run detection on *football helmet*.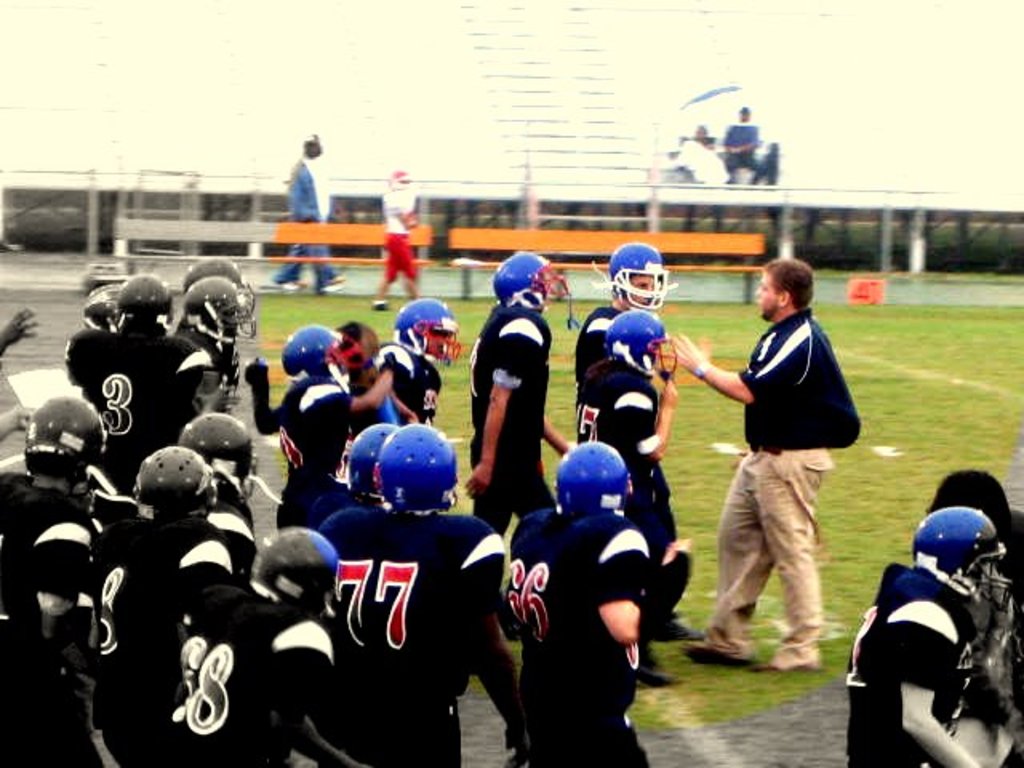
Result: <box>78,264,117,330</box>.
